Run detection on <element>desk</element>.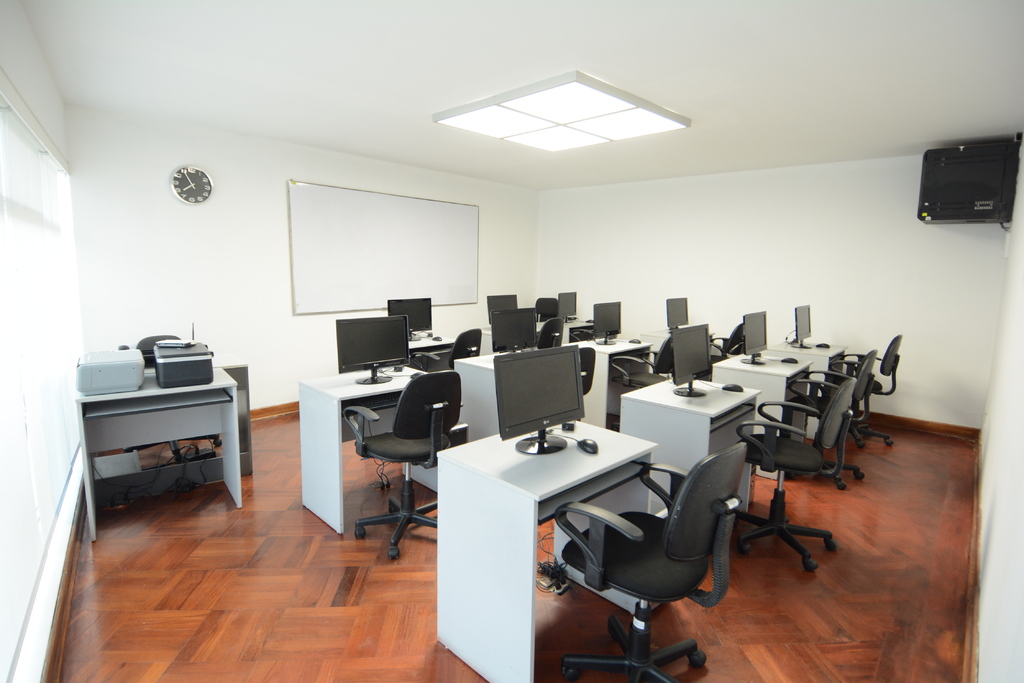
Result: {"left": 300, "top": 365, "right": 435, "bottom": 533}.
